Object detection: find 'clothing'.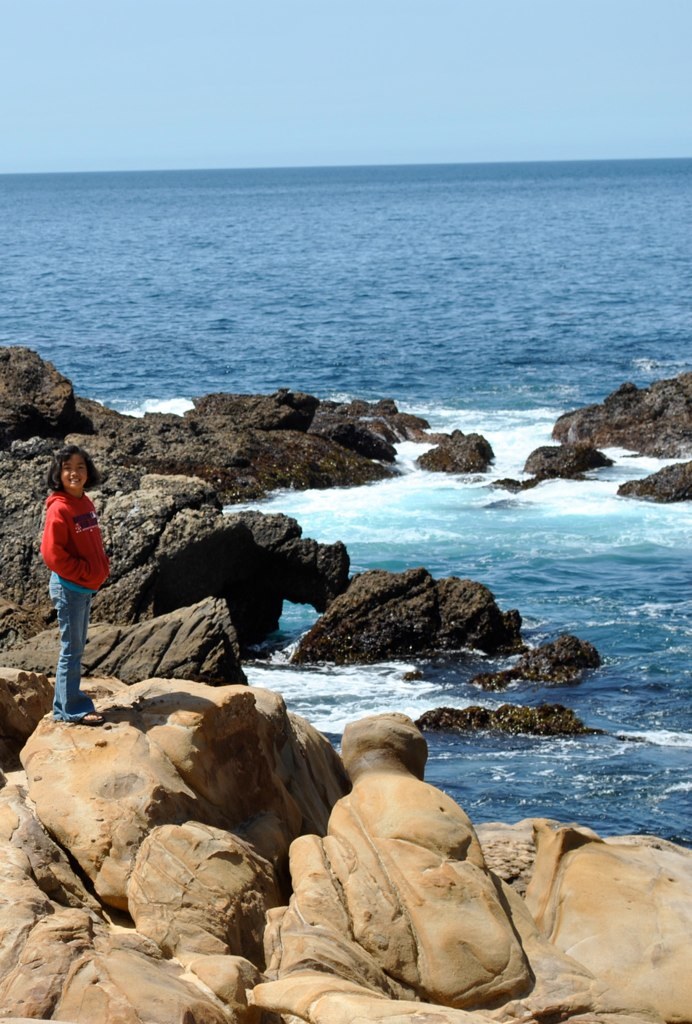
<bbox>44, 490, 116, 716</bbox>.
